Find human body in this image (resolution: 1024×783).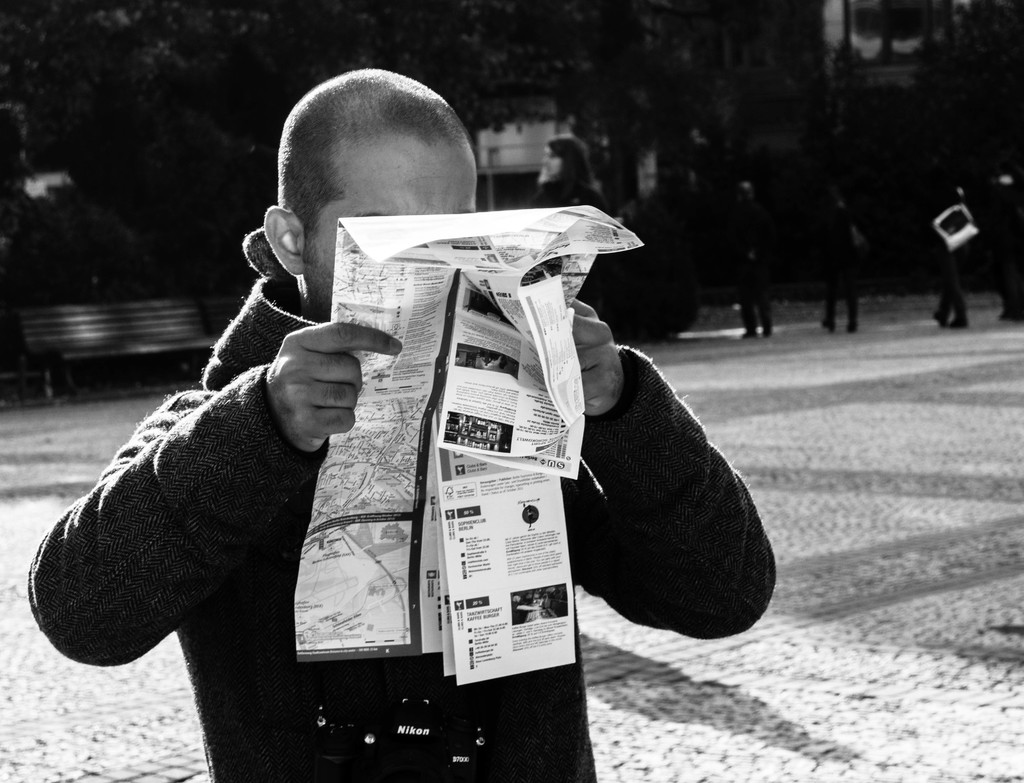
[65,151,687,763].
